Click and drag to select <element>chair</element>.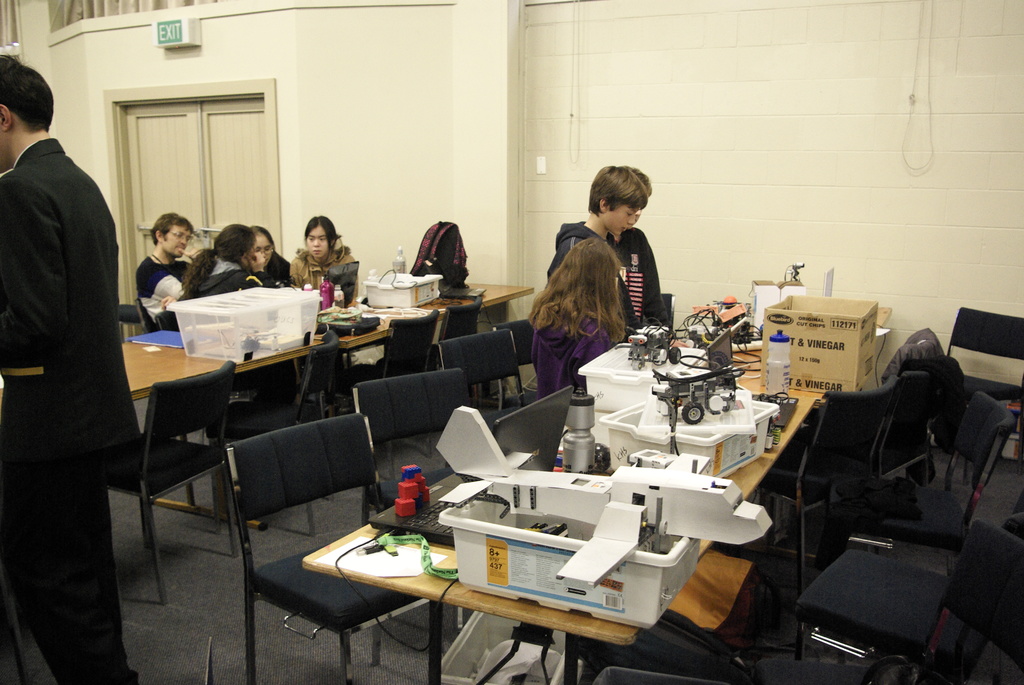
Selection: rect(497, 316, 536, 420).
